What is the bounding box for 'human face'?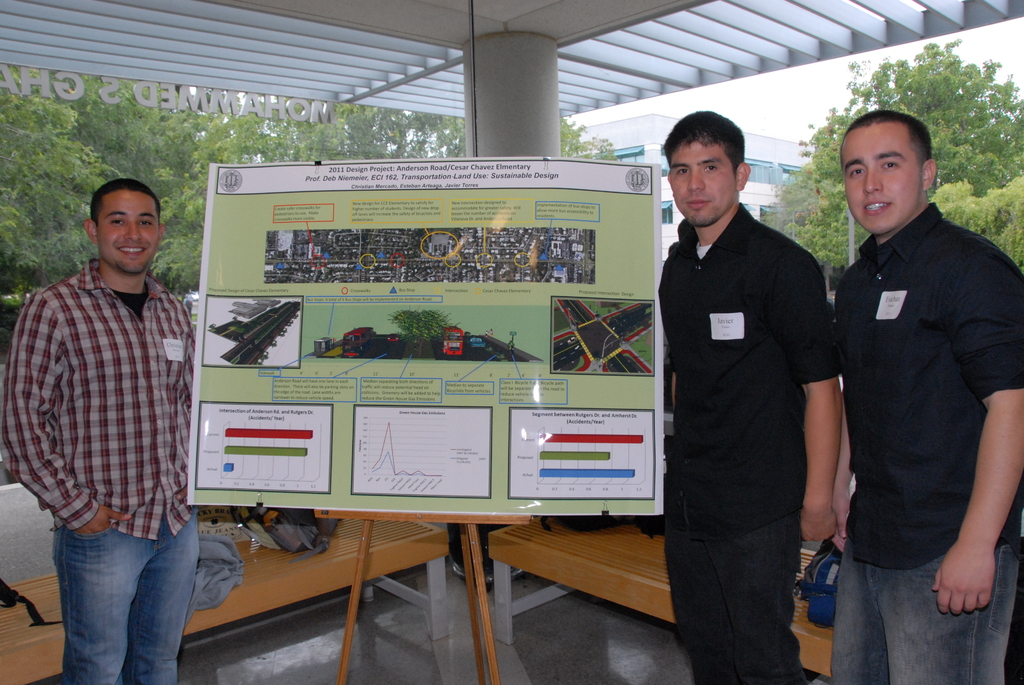
(97, 193, 161, 277).
